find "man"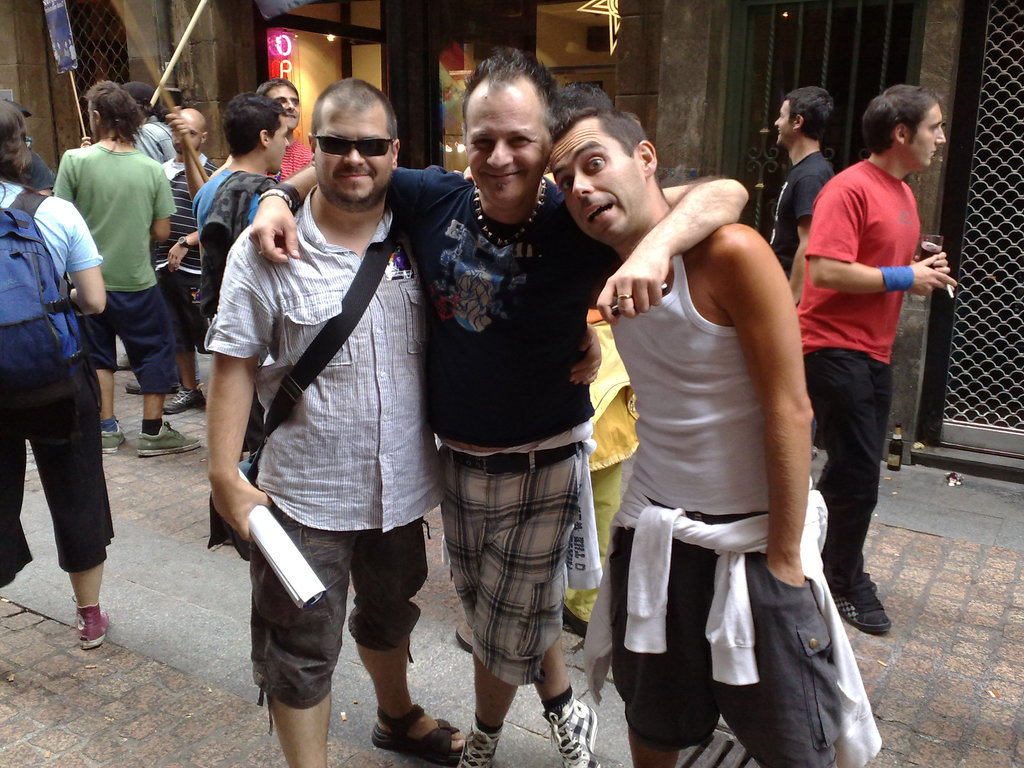
[757, 76, 840, 284]
